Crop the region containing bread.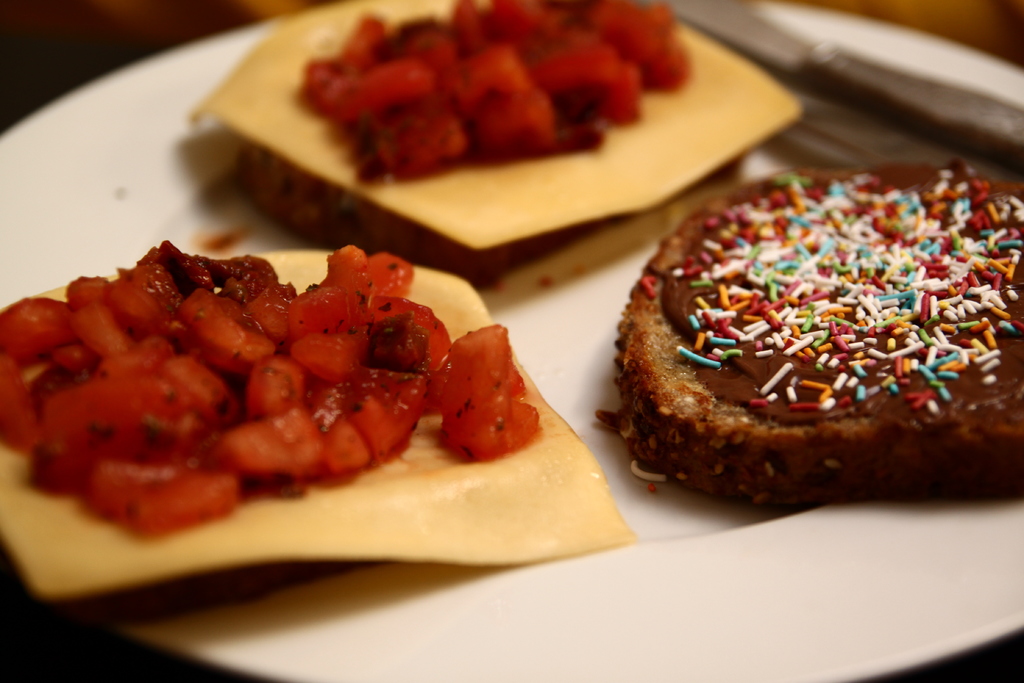
Crop region: locate(604, 158, 1023, 500).
